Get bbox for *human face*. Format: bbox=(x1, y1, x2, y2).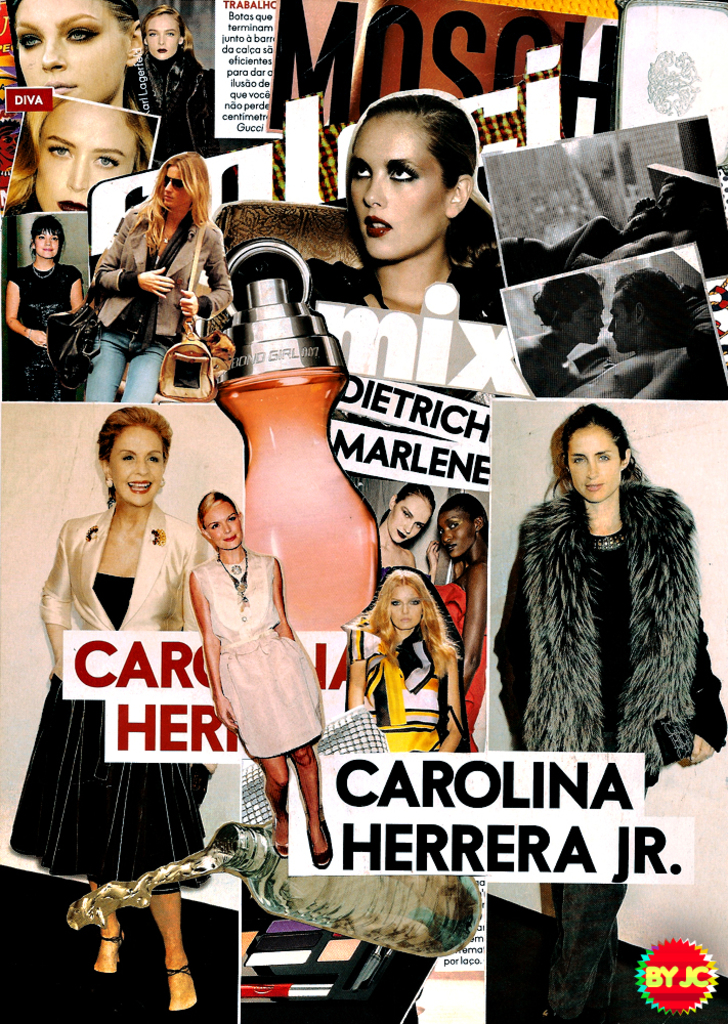
bbox=(143, 14, 185, 62).
